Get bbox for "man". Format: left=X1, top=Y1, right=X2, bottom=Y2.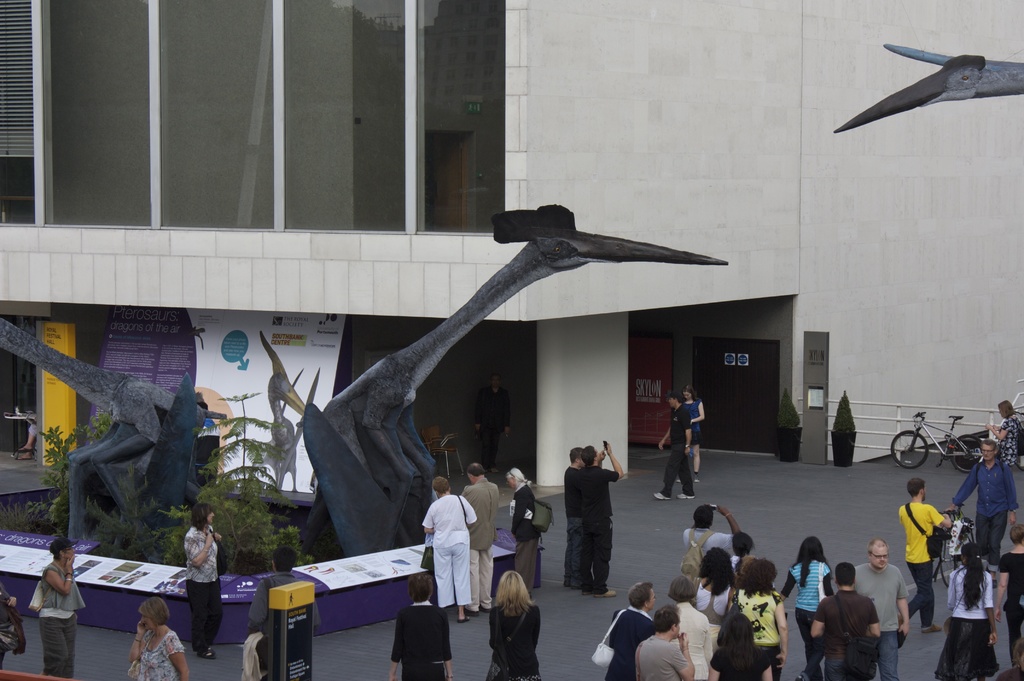
left=899, top=479, right=950, bottom=636.
